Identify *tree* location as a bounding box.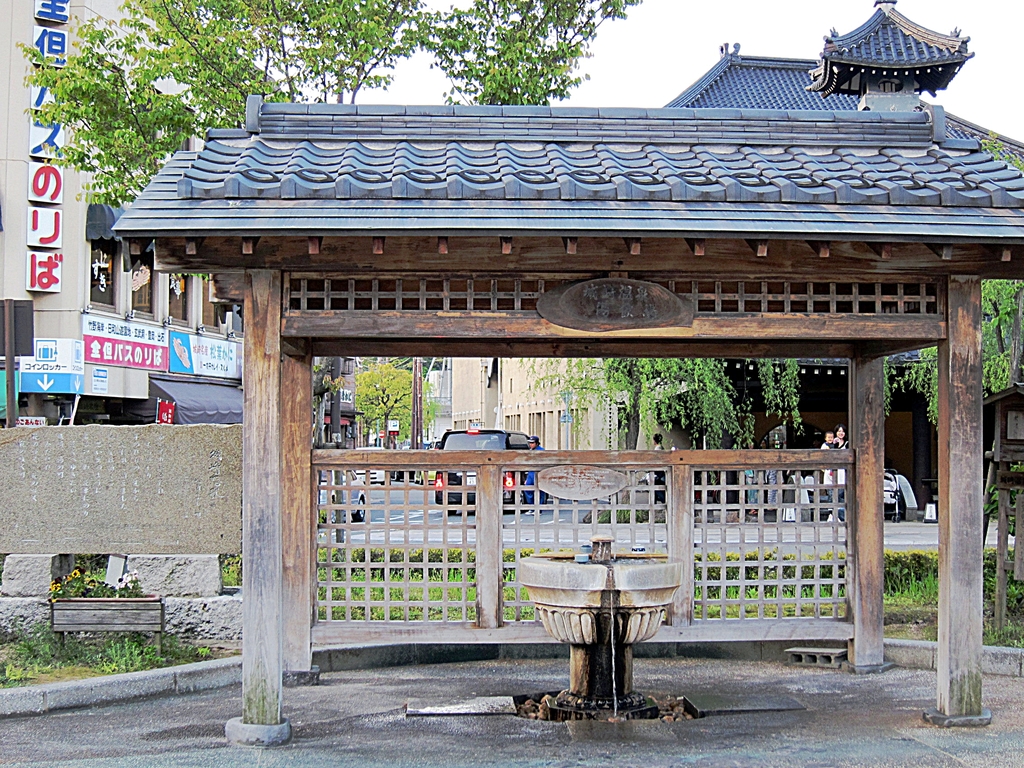
Rect(13, 0, 646, 279).
